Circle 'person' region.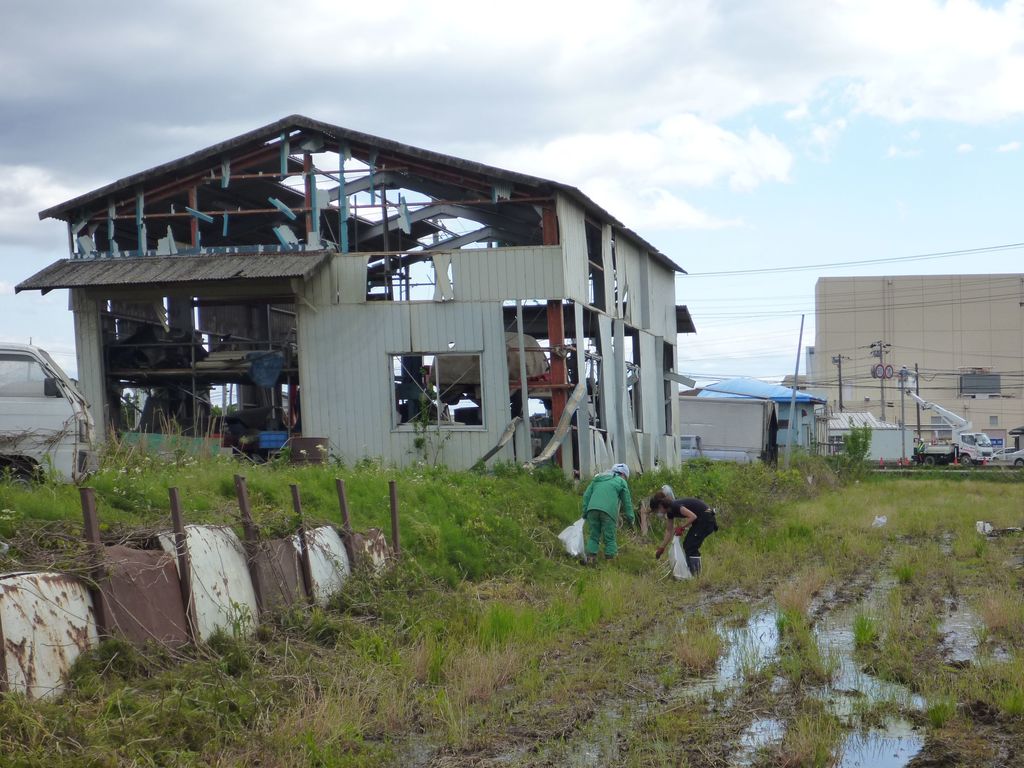
Region: bbox=[577, 468, 634, 564].
